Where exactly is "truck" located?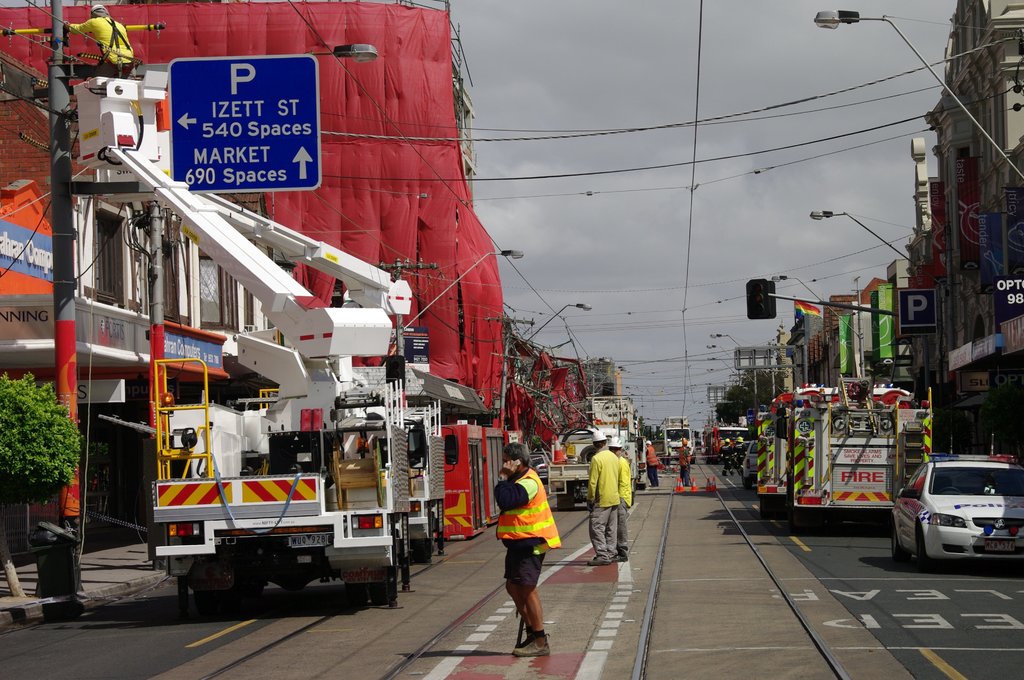
Its bounding box is box(750, 366, 939, 535).
